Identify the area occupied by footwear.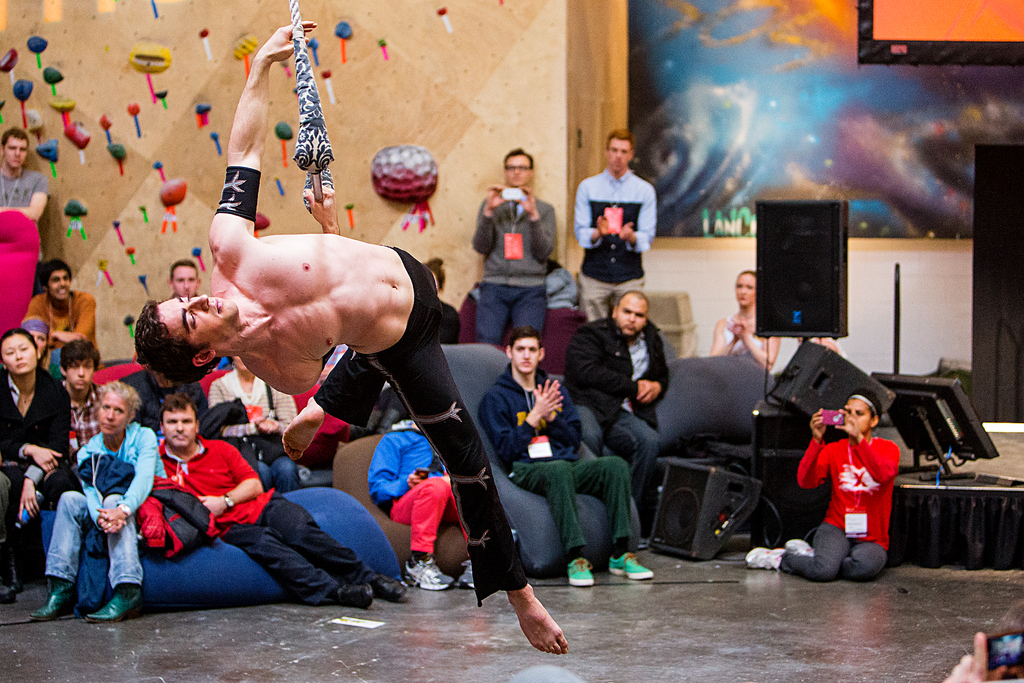
Area: {"x1": 31, "y1": 579, "x2": 79, "y2": 616}.
